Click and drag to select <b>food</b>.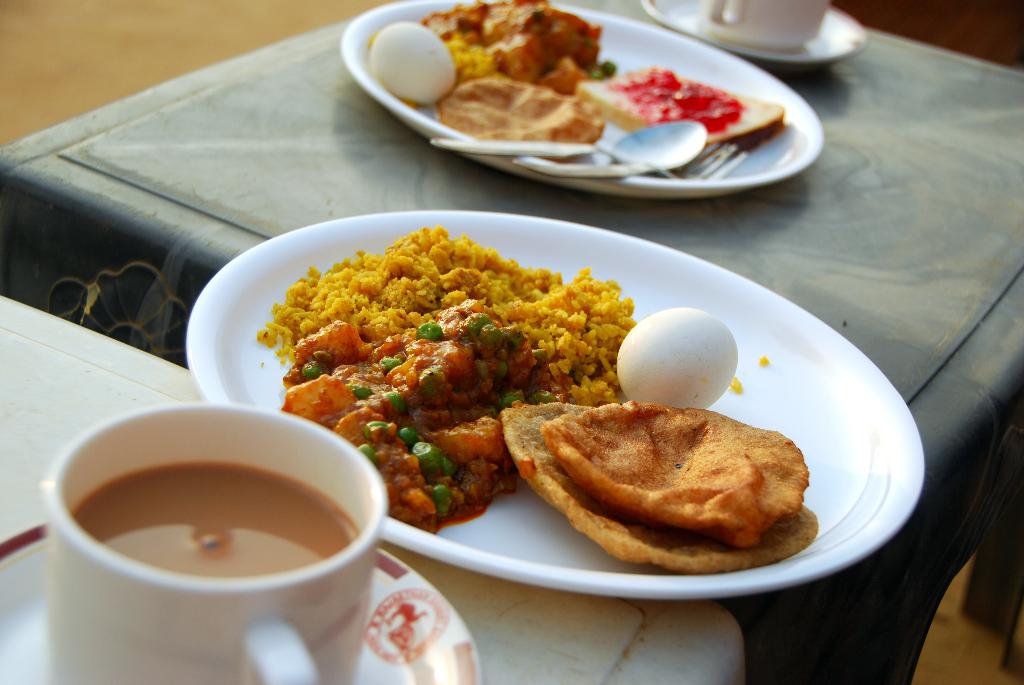
Selection: select_region(436, 77, 600, 164).
